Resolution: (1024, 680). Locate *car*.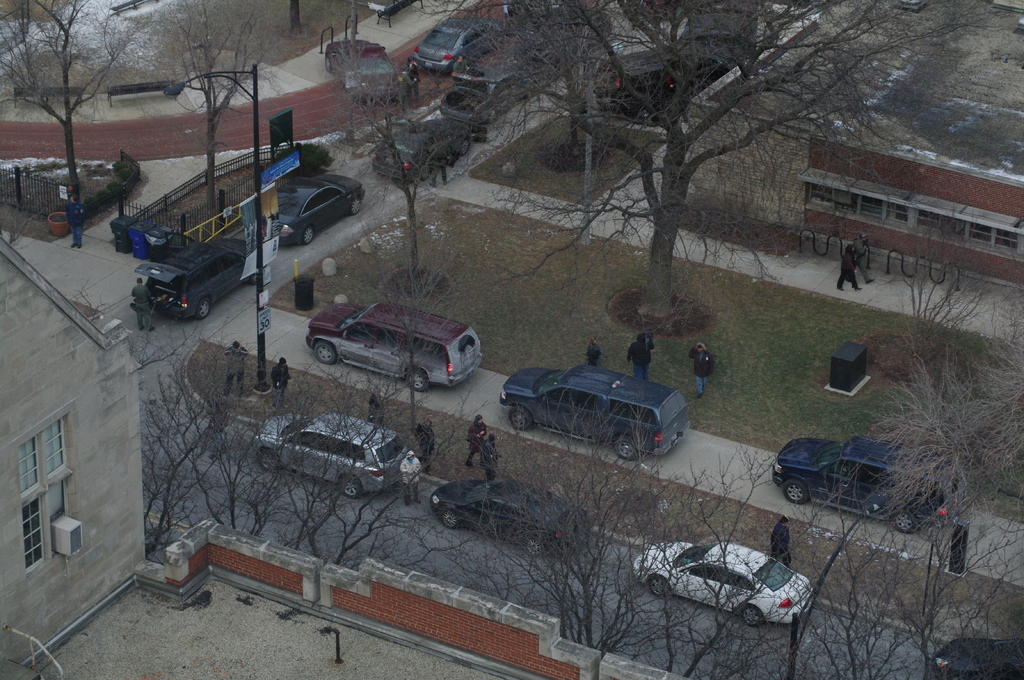
328/32/399/109.
